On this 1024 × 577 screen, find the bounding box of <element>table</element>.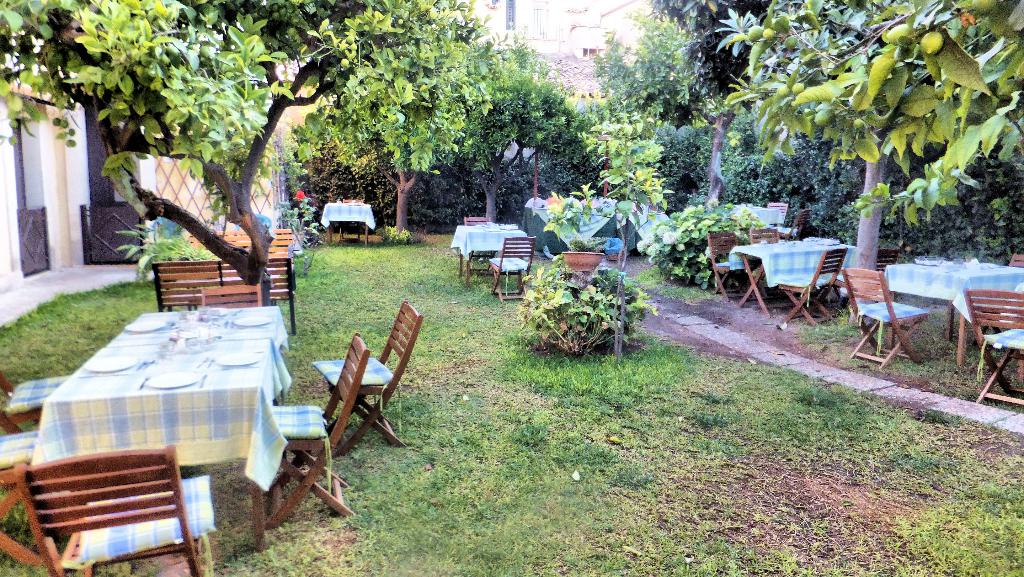
Bounding box: 450,225,531,287.
